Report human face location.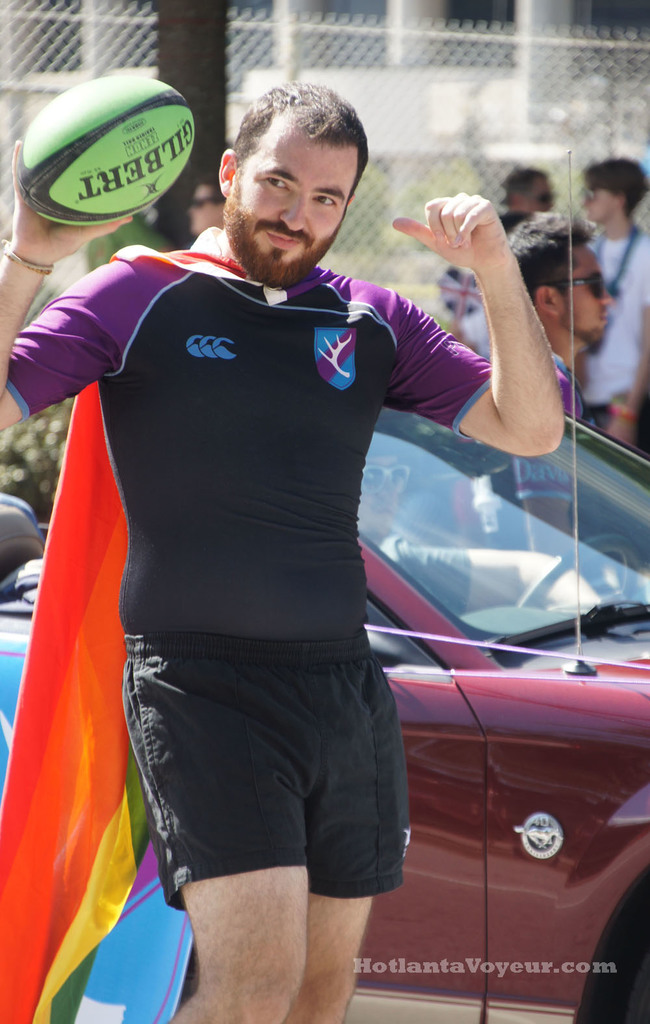
Report: BBox(528, 177, 552, 212).
